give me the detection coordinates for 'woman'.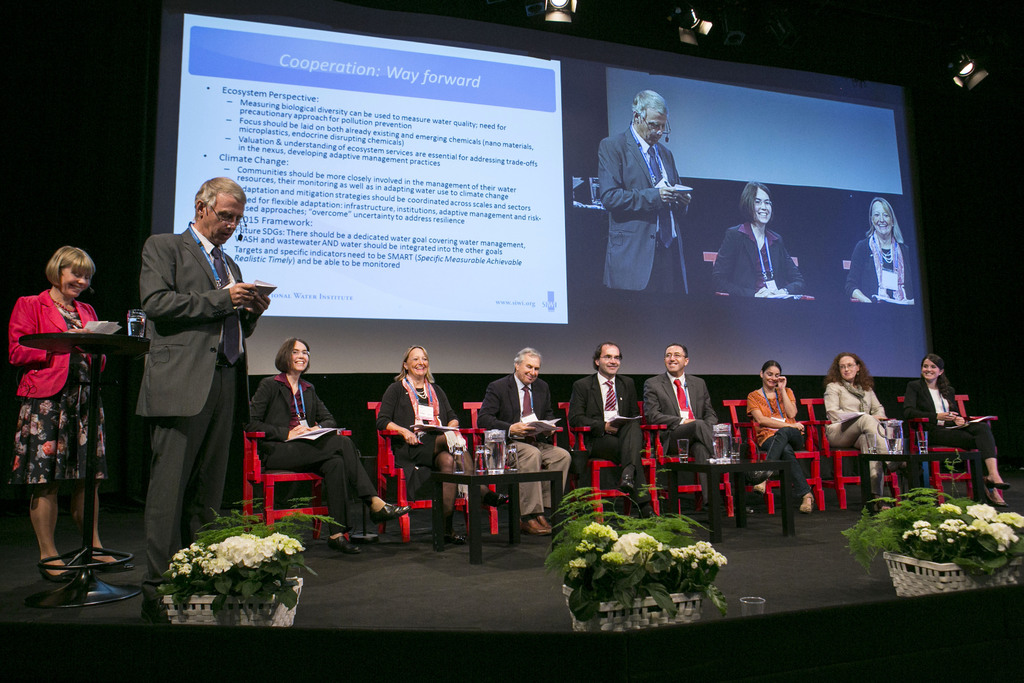
detection(845, 197, 918, 304).
